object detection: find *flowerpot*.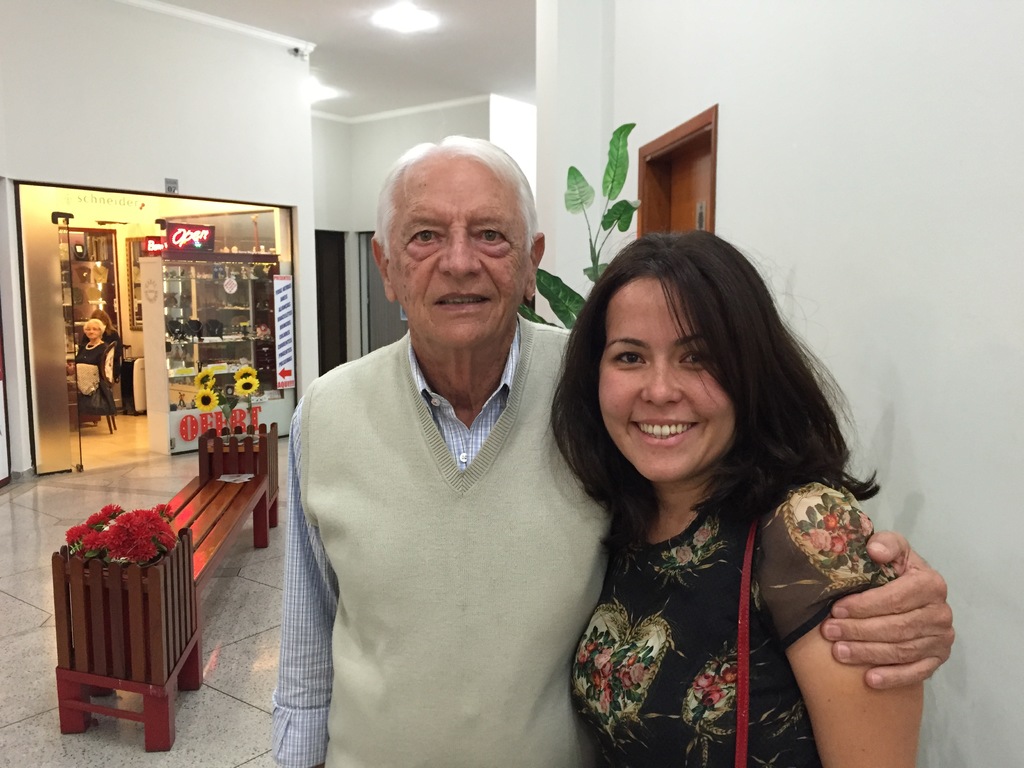
BBox(120, 543, 163, 579).
